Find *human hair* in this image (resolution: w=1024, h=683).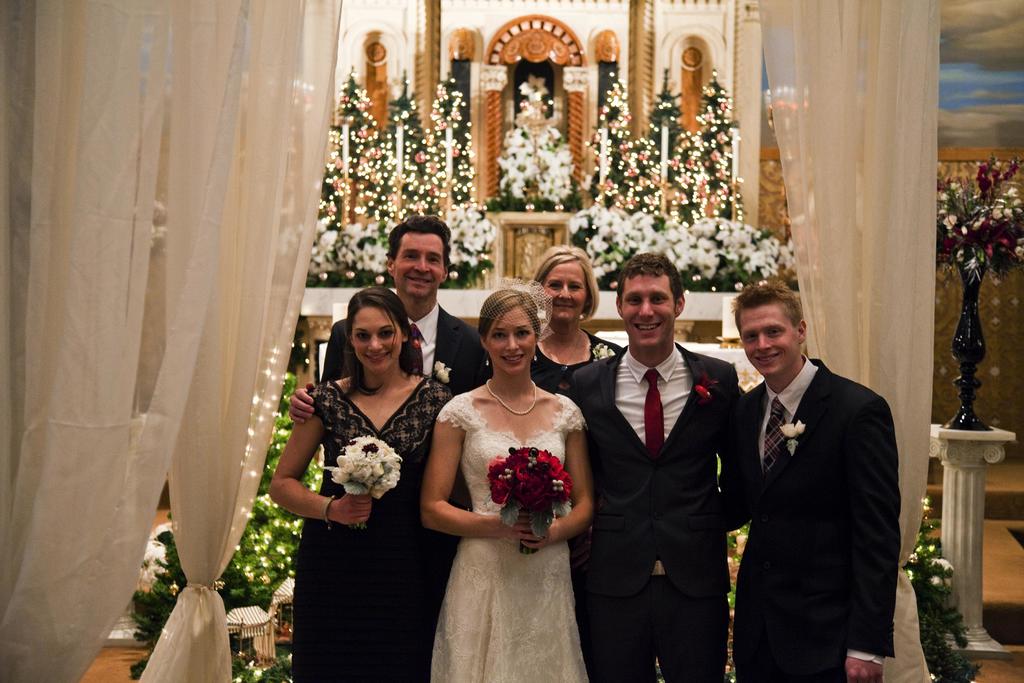
(left=337, top=284, right=438, bottom=402).
